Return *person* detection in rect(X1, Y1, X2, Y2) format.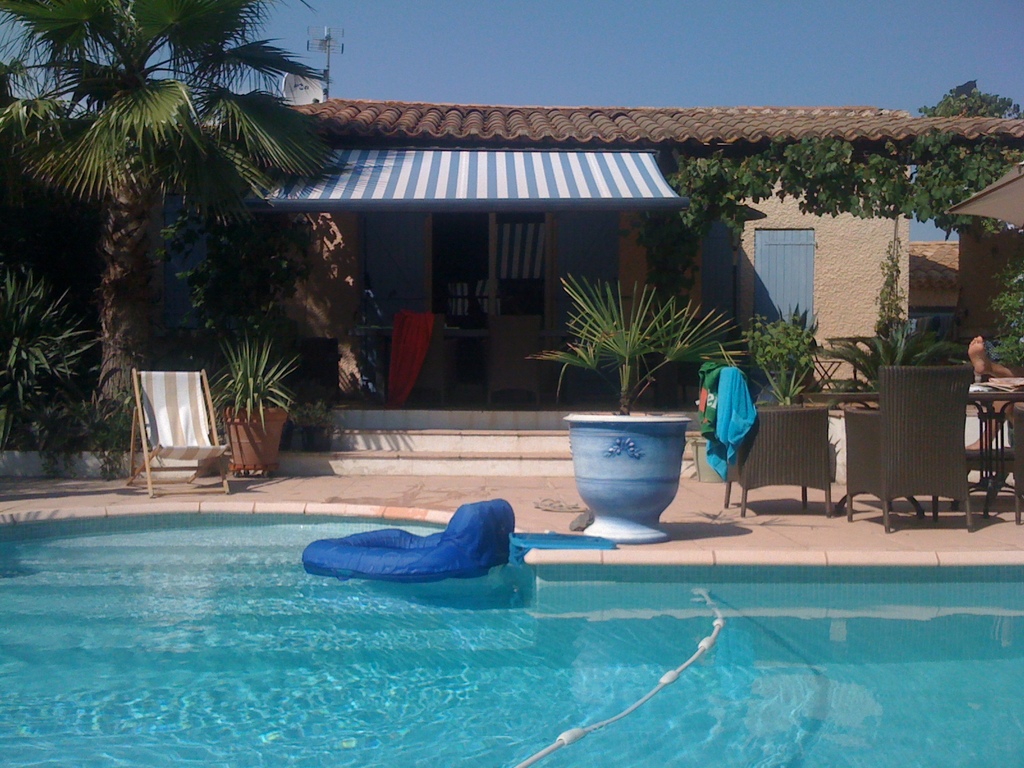
rect(968, 333, 1023, 452).
